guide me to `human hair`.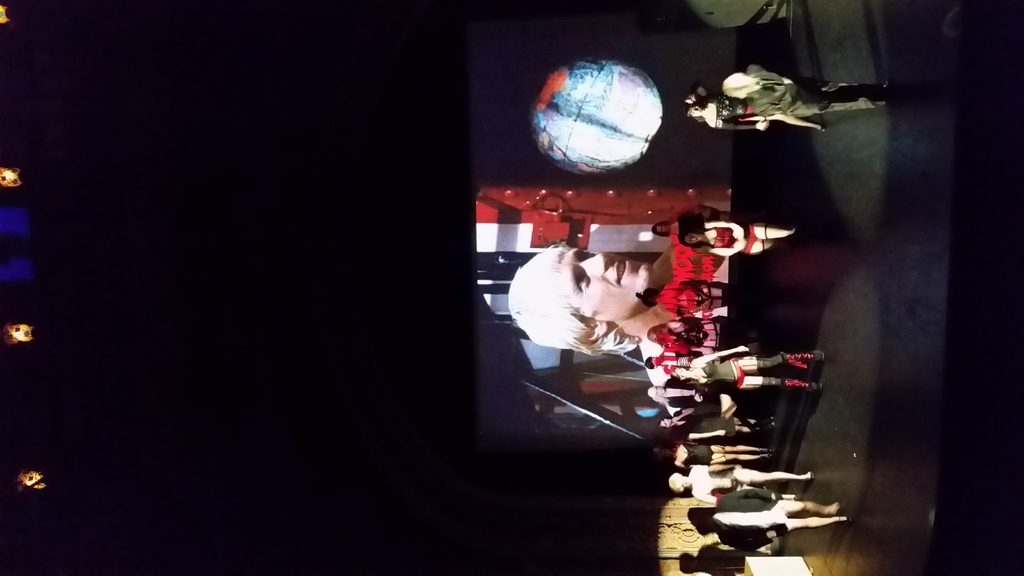
Guidance: 648, 385, 666, 408.
